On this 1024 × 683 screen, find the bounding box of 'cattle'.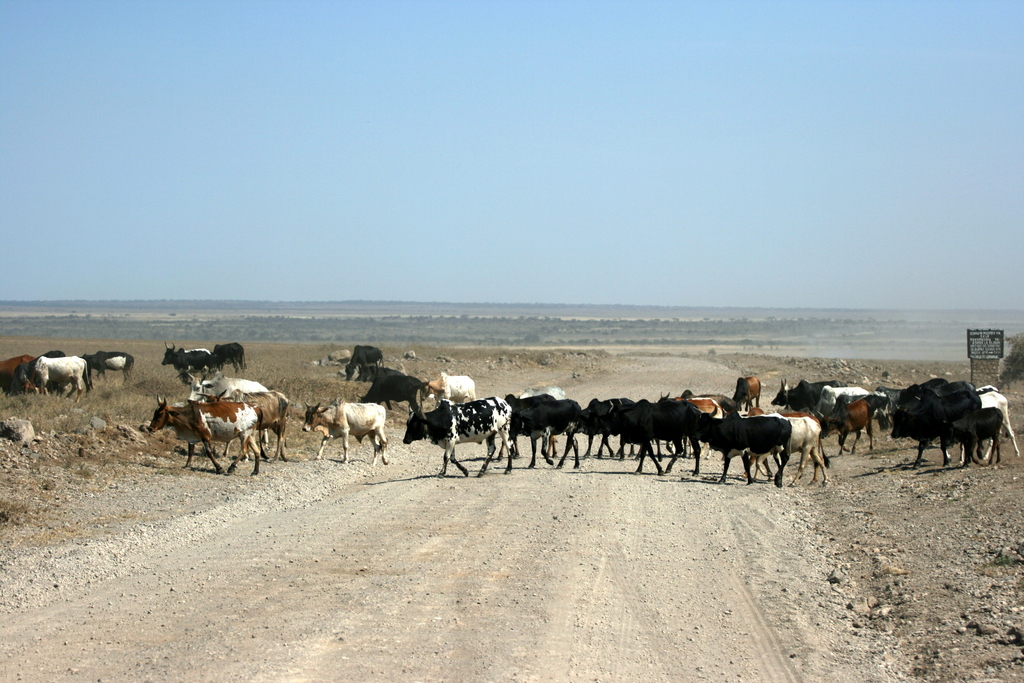
Bounding box: BBox(45, 349, 66, 355).
